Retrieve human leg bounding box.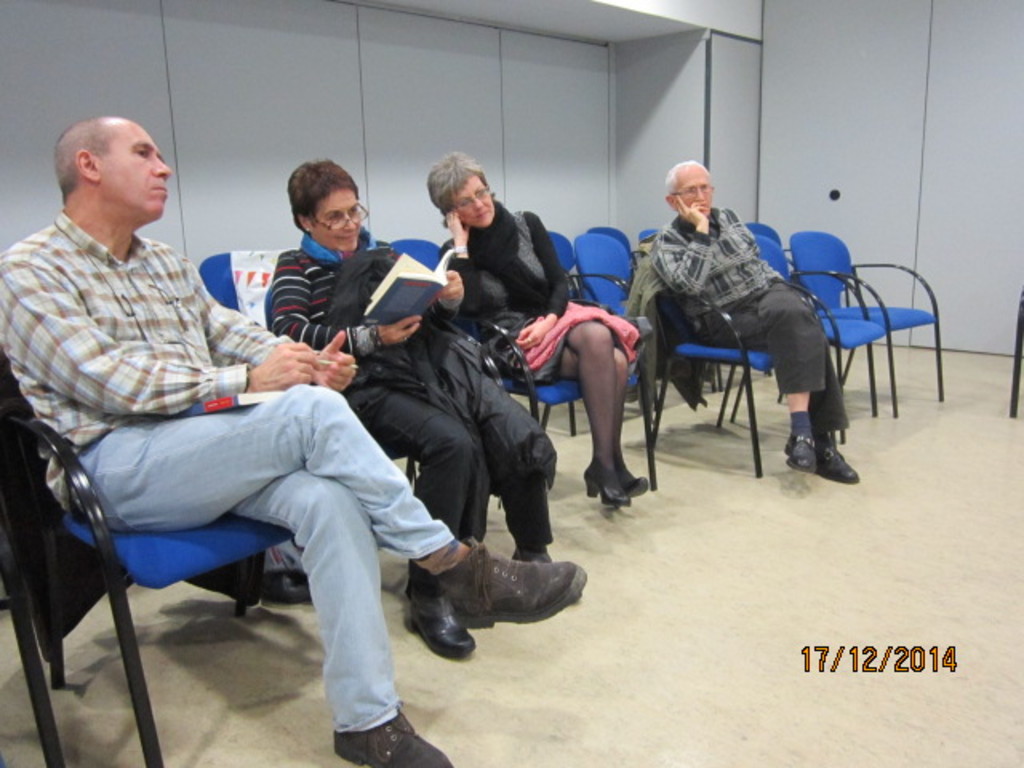
Bounding box: crop(438, 379, 549, 558).
